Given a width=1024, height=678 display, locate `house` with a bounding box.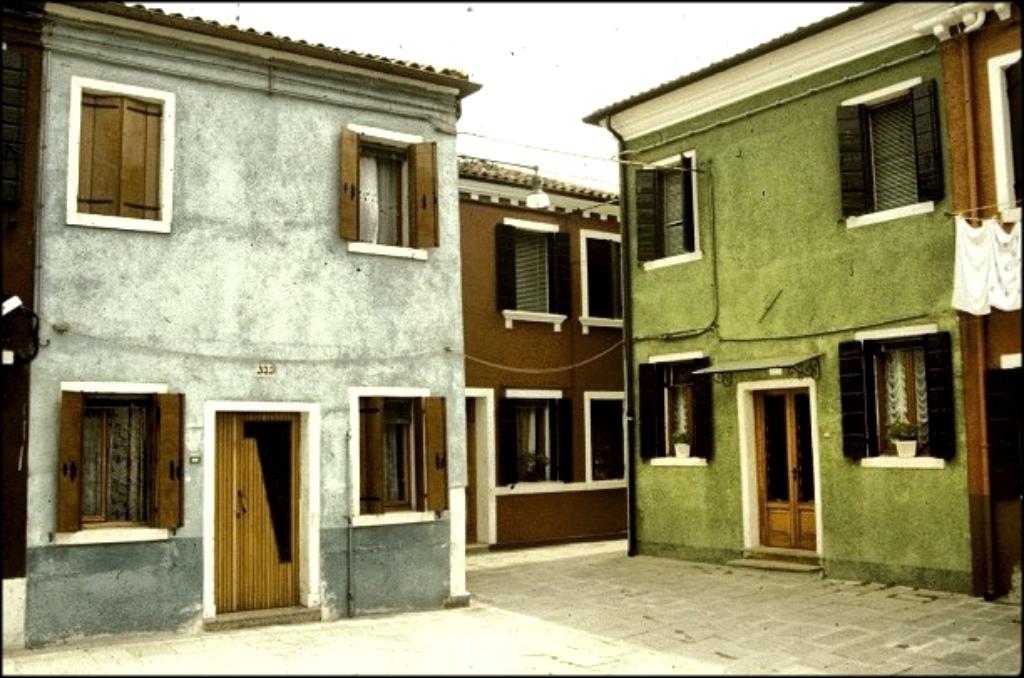
Located: {"left": 0, "top": 0, "right": 489, "bottom": 653}.
